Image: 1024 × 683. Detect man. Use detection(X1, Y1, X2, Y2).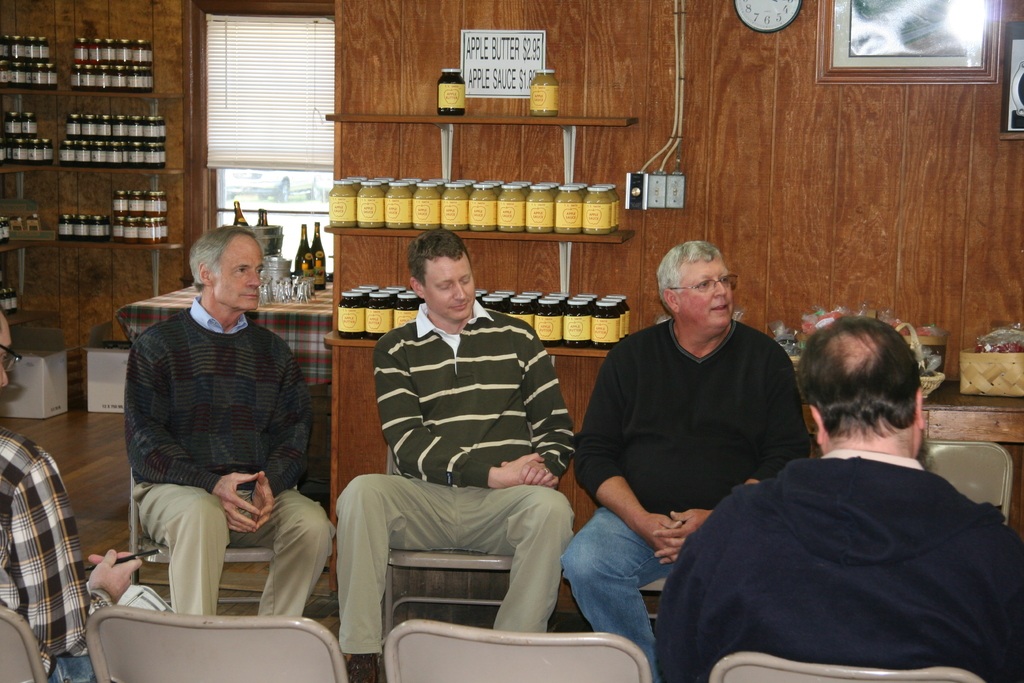
detection(331, 226, 578, 682).
